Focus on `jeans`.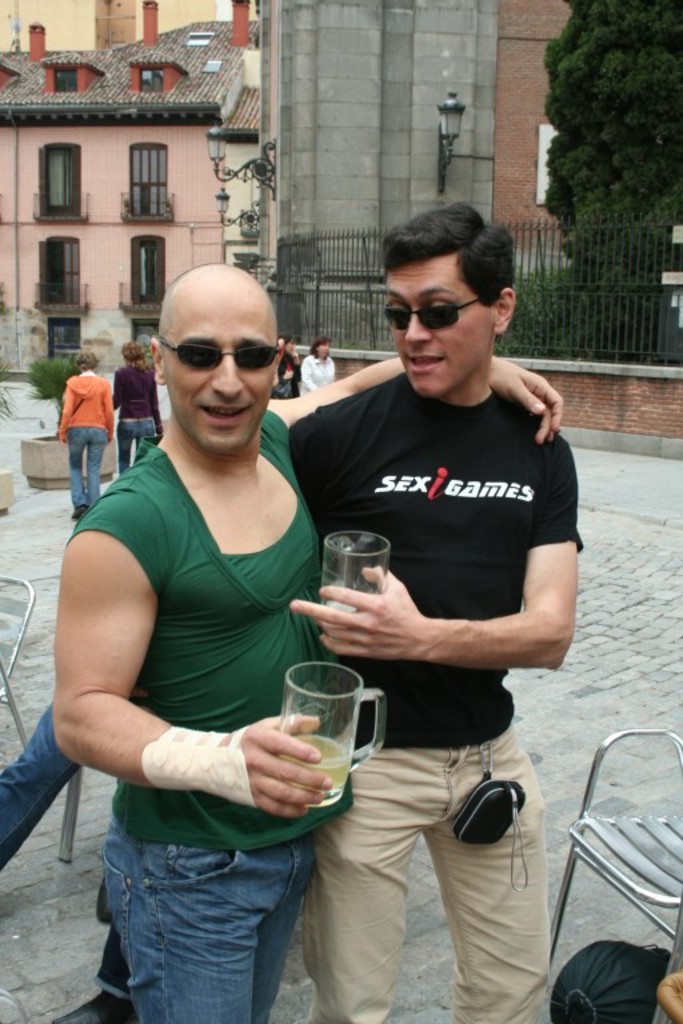
Focused at select_region(0, 705, 81, 869).
